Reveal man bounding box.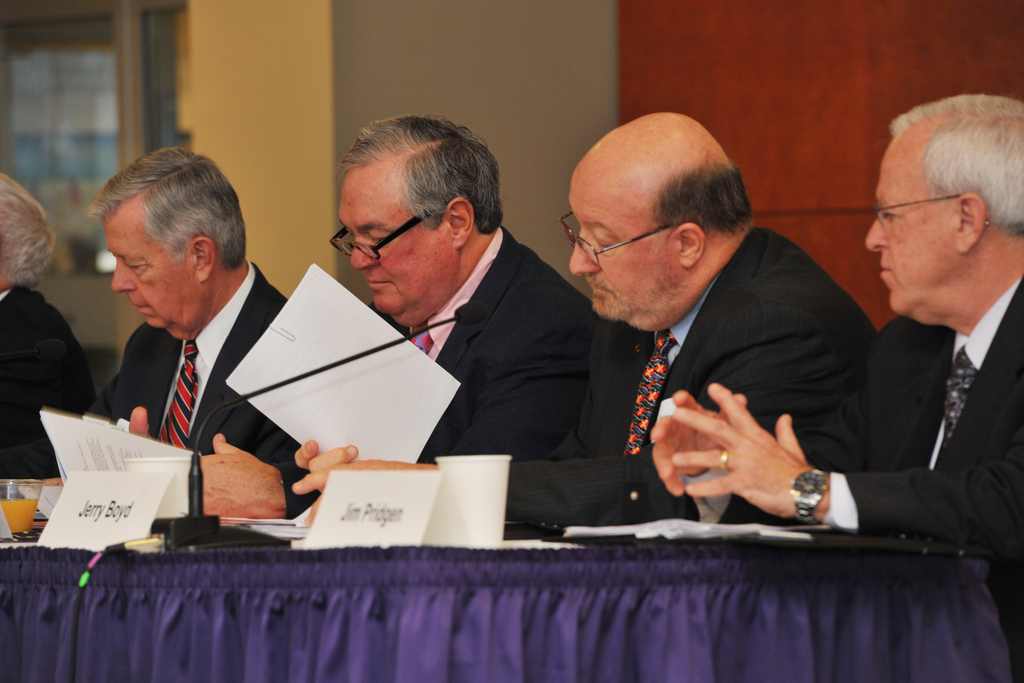
Revealed: bbox=[0, 176, 102, 489].
